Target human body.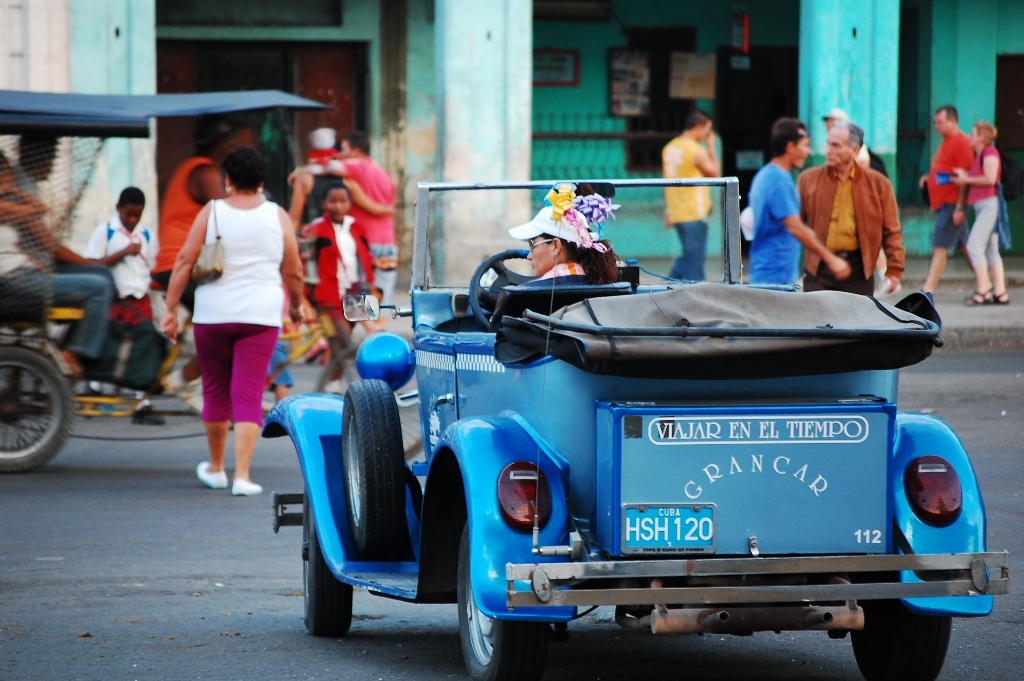
Target region: bbox=(740, 152, 877, 287).
